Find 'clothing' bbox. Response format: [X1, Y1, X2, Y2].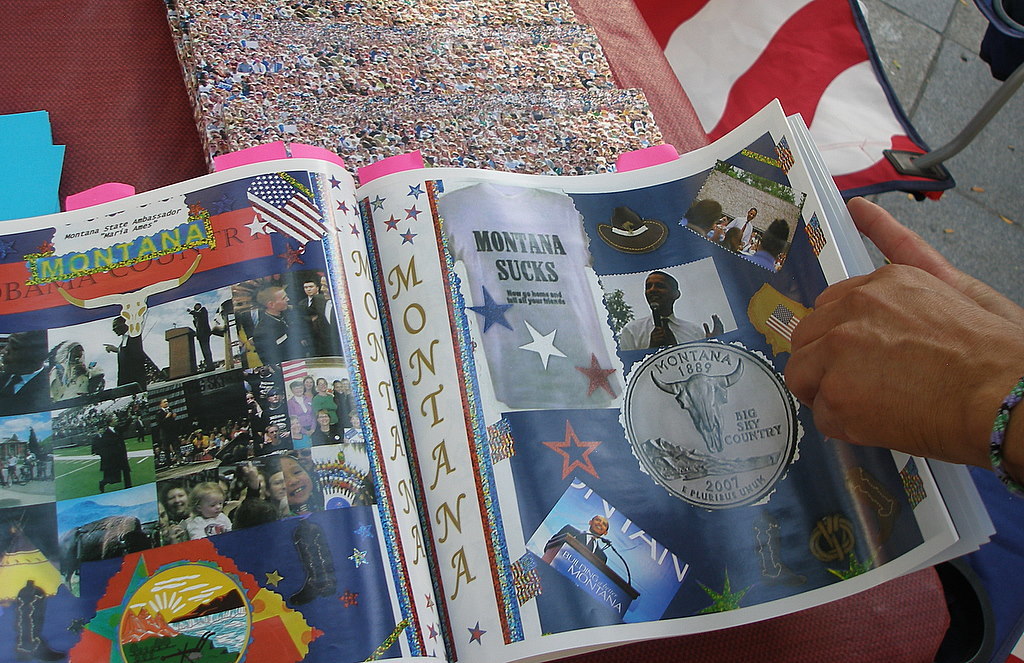
[238, 478, 290, 515].
